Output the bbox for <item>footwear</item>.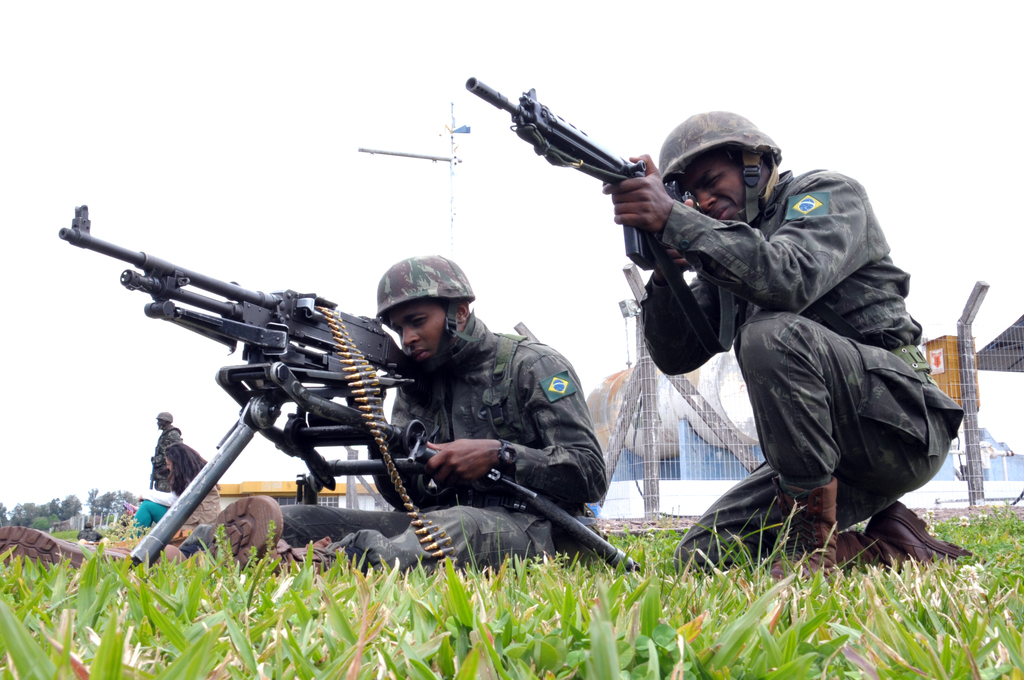
{"left": 0, "top": 522, "right": 184, "bottom": 581}.
